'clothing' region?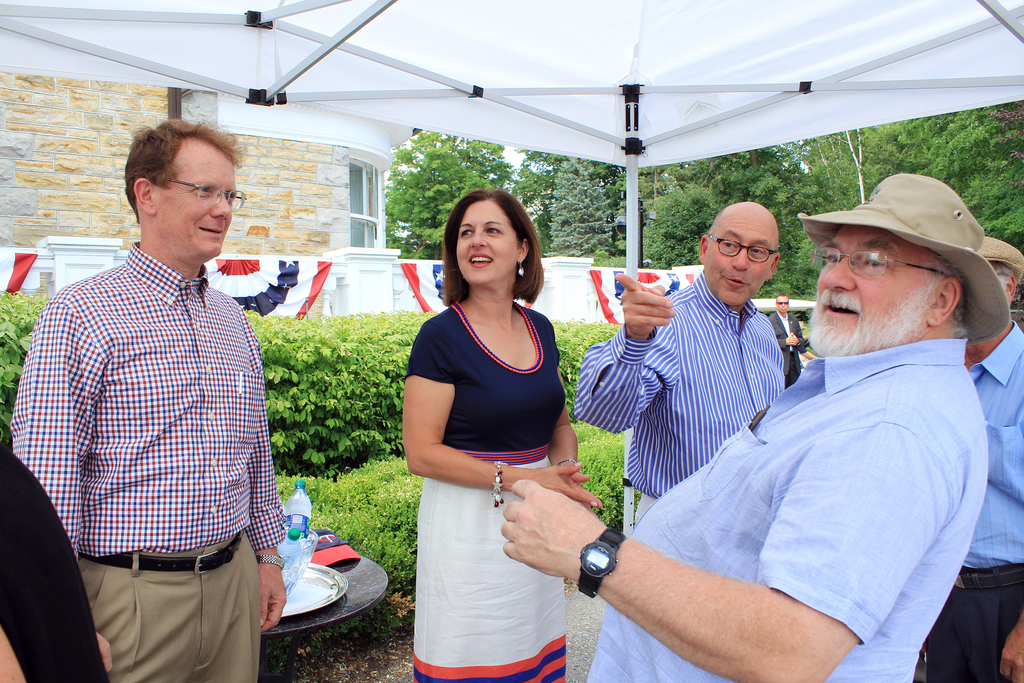
bbox=[621, 275, 993, 682]
